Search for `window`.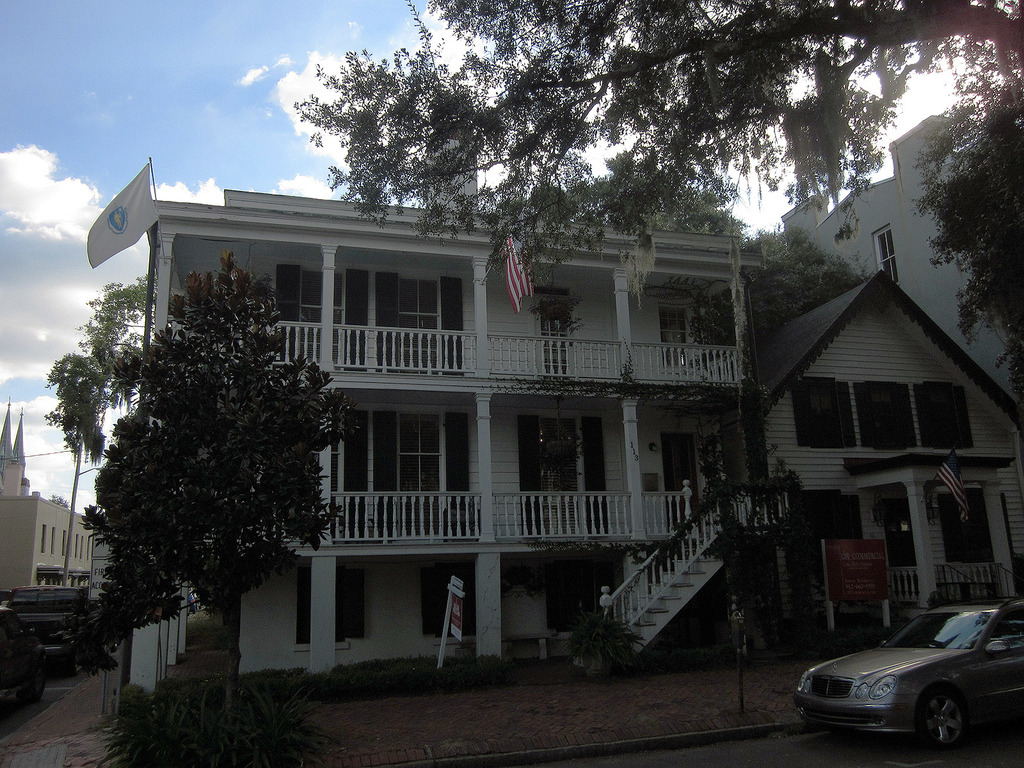
Found at [393, 416, 446, 519].
